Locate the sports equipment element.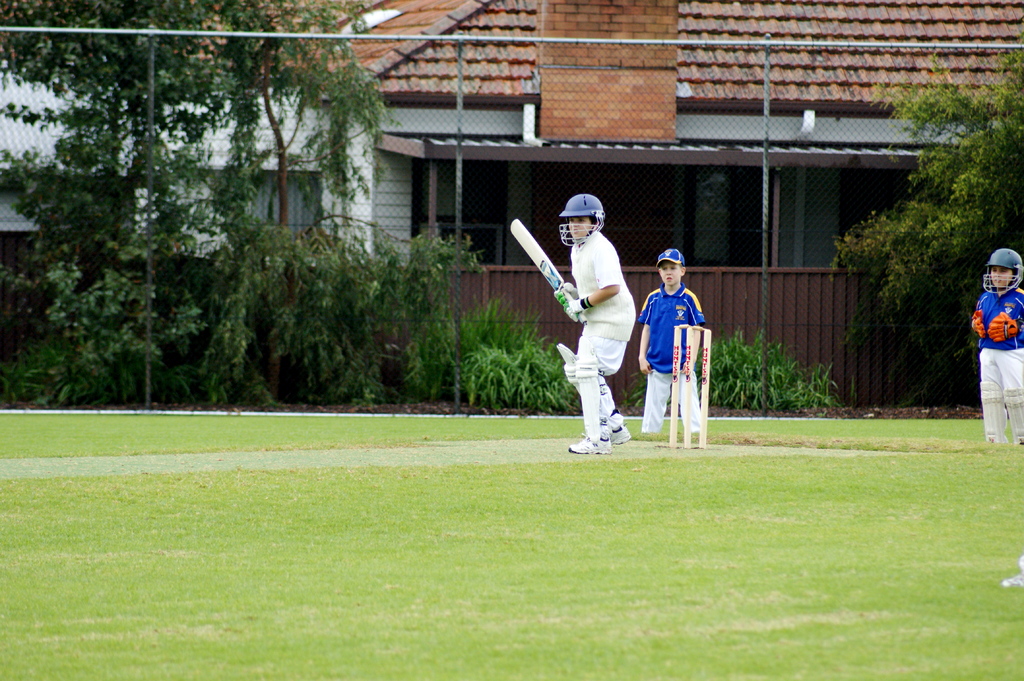
Element bbox: {"x1": 984, "y1": 310, "x2": 1021, "y2": 341}.
